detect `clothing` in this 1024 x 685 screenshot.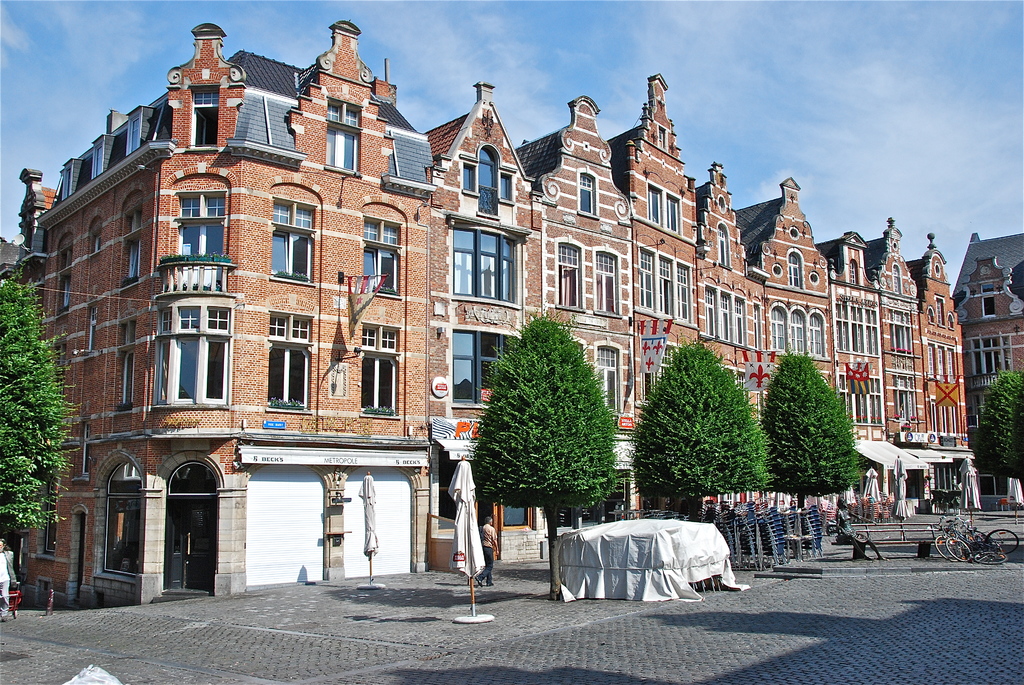
Detection: (0,549,18,620).
